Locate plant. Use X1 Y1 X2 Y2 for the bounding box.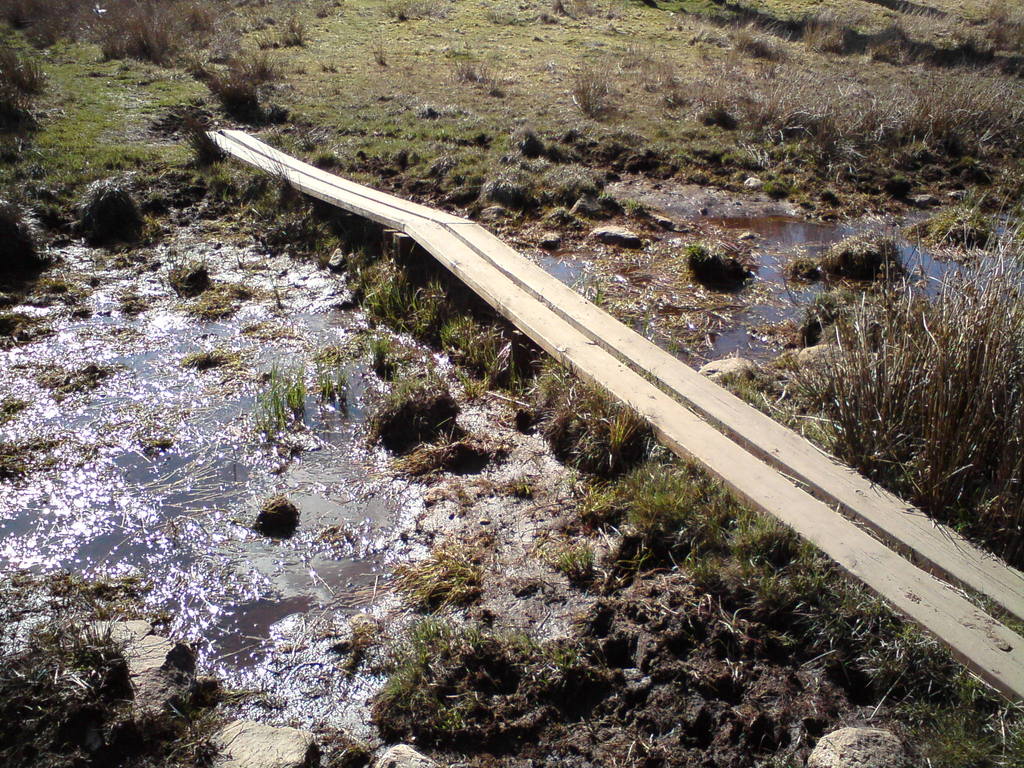
377 317 406 375.
